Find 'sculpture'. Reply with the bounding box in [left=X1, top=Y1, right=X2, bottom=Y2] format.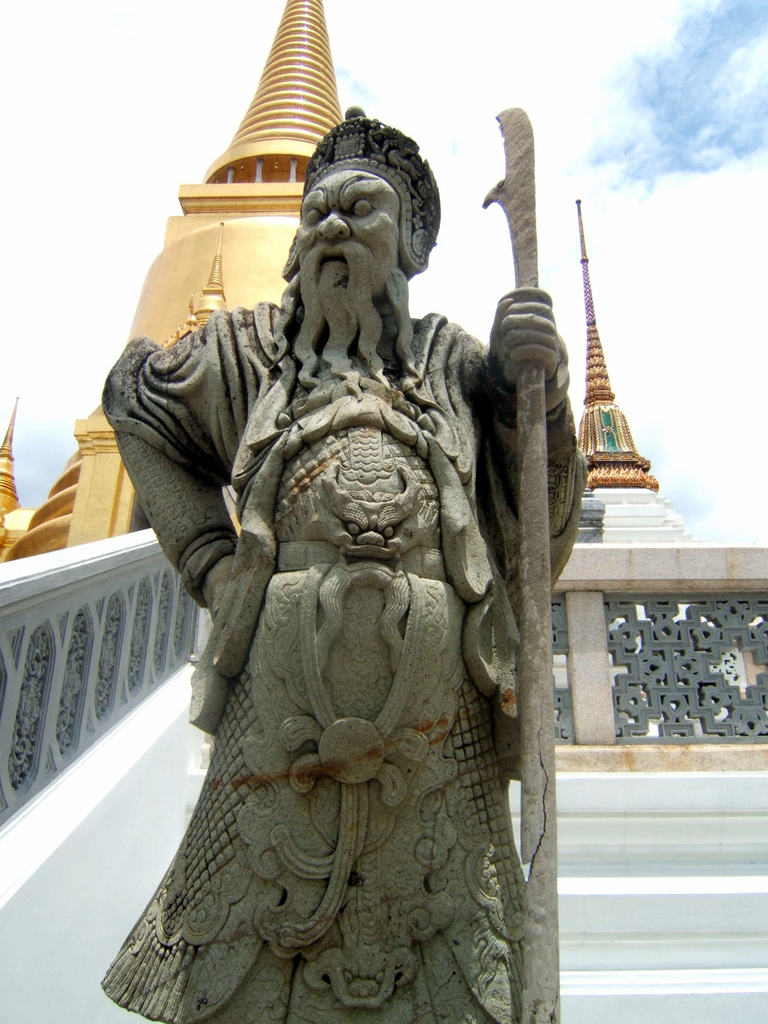
[left=84, top=102, right=641, bottom=1023].
